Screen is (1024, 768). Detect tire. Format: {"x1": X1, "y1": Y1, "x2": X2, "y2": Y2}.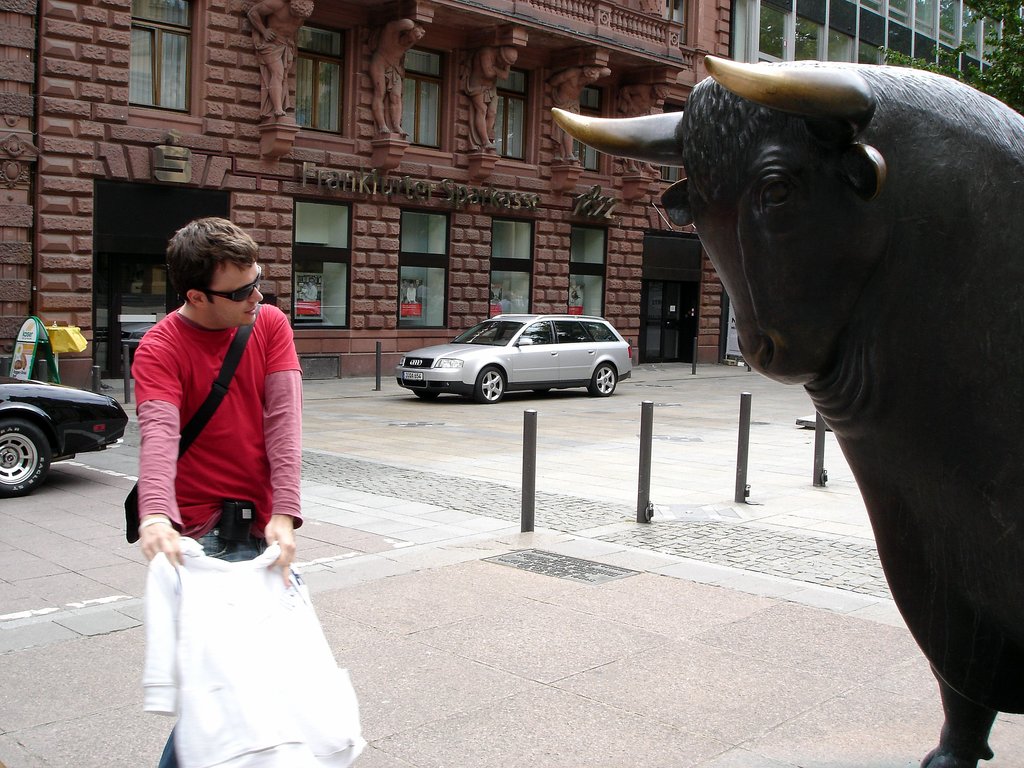
{"x1": 532, "y1": 388, "x2": 547, "y2": 396}.
